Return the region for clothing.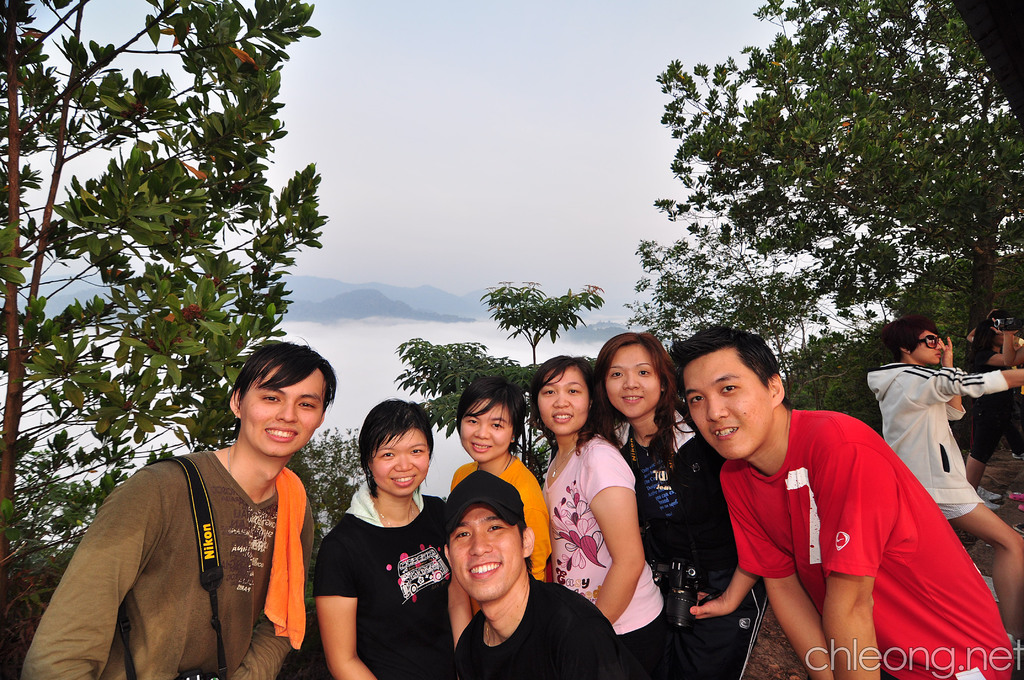
l=889, t=337, r=995, b=535.
